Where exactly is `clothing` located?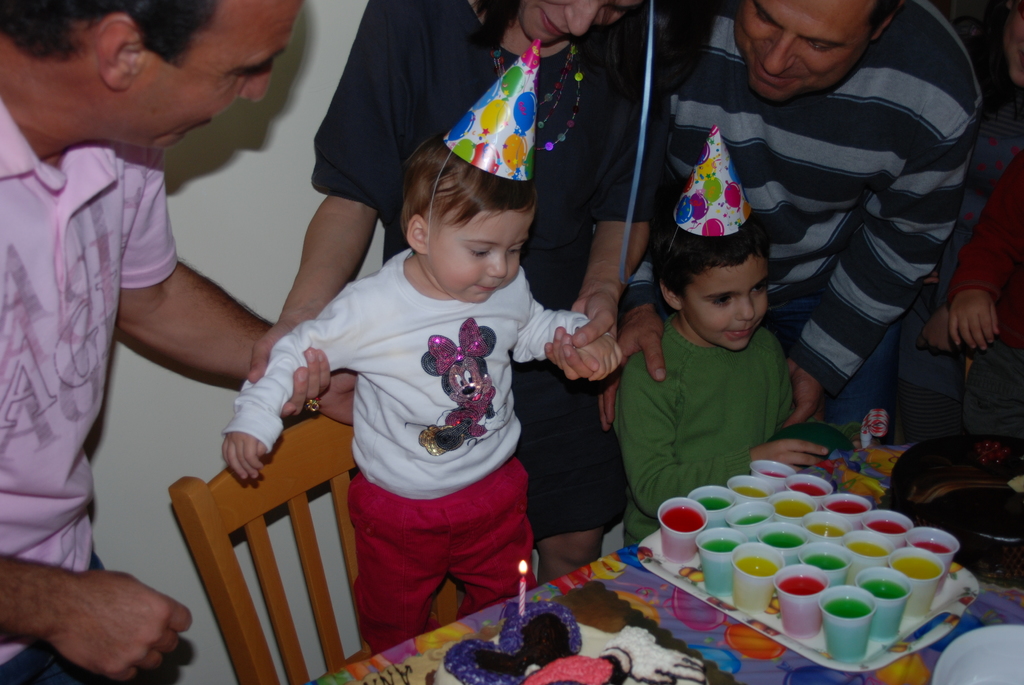
Its bounding box is rect(594, 0, 979, 434).
